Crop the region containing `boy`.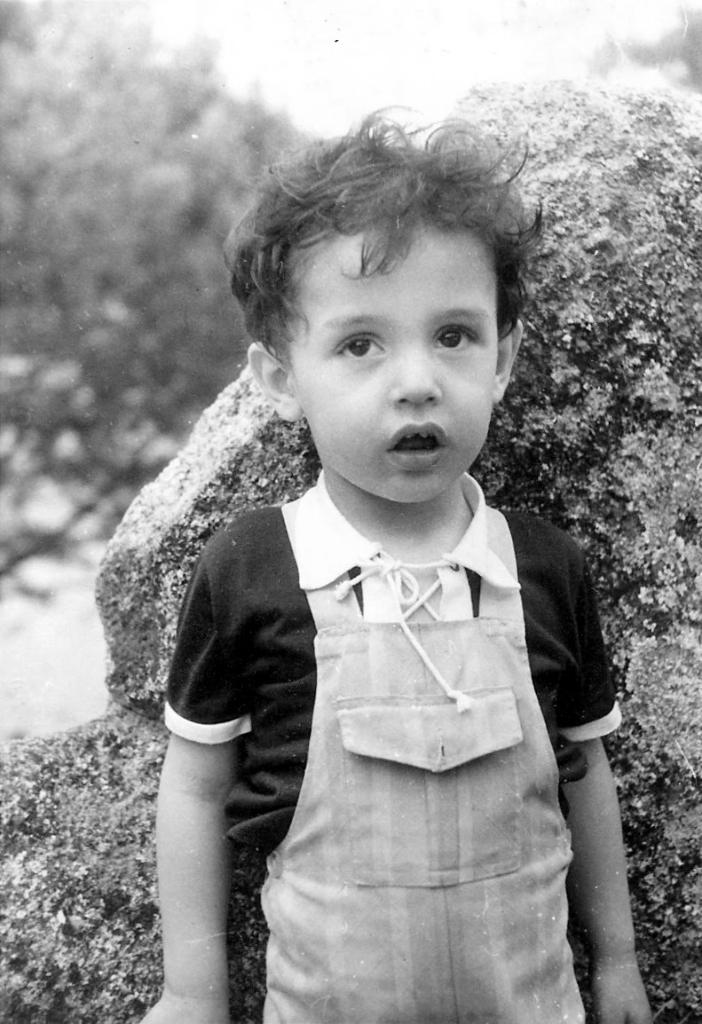
Crop region: <bbox>97, 120, 623, 995</bbox>.
